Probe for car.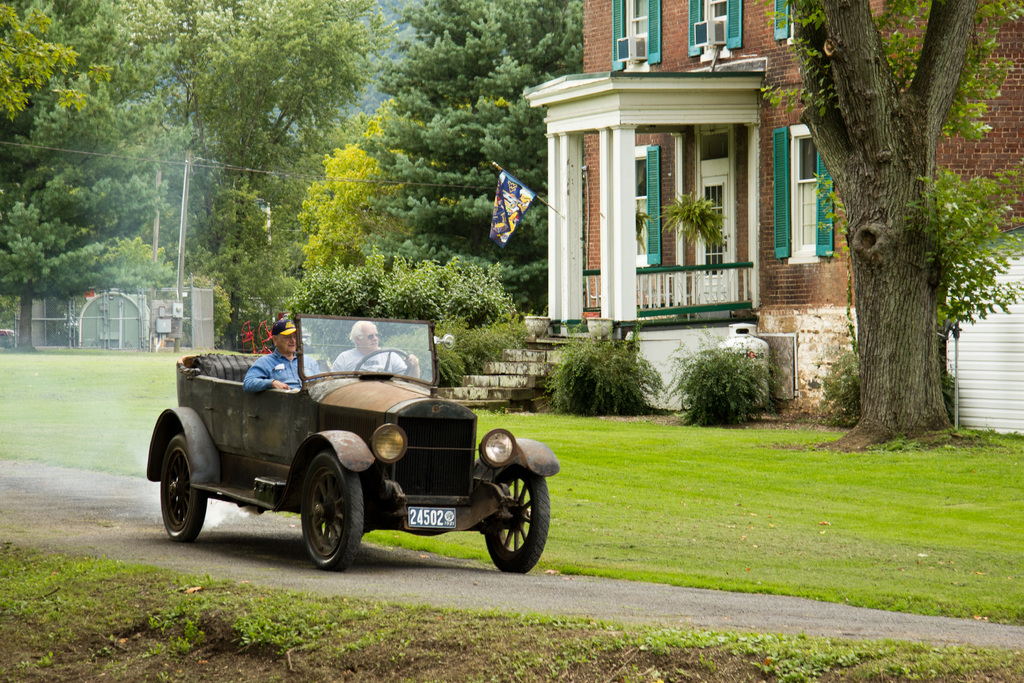
Probe result: left=144, top=314, right=563, bottom=572.
